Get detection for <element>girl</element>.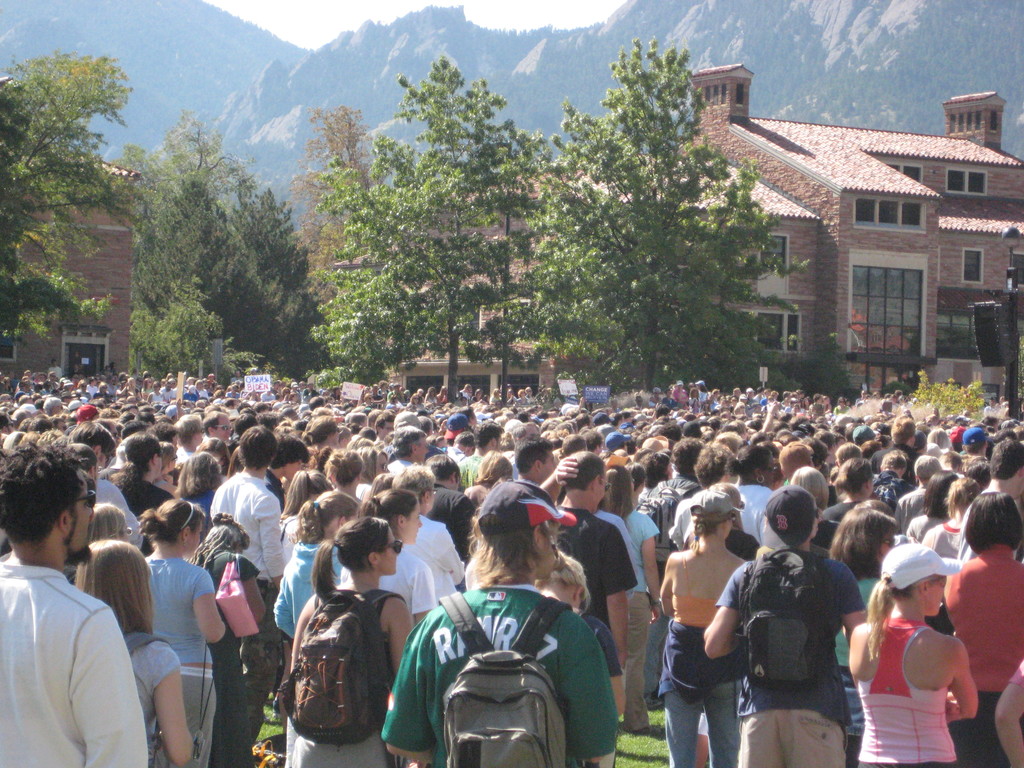
Detection: bbox(293, 519, 417, 767).
